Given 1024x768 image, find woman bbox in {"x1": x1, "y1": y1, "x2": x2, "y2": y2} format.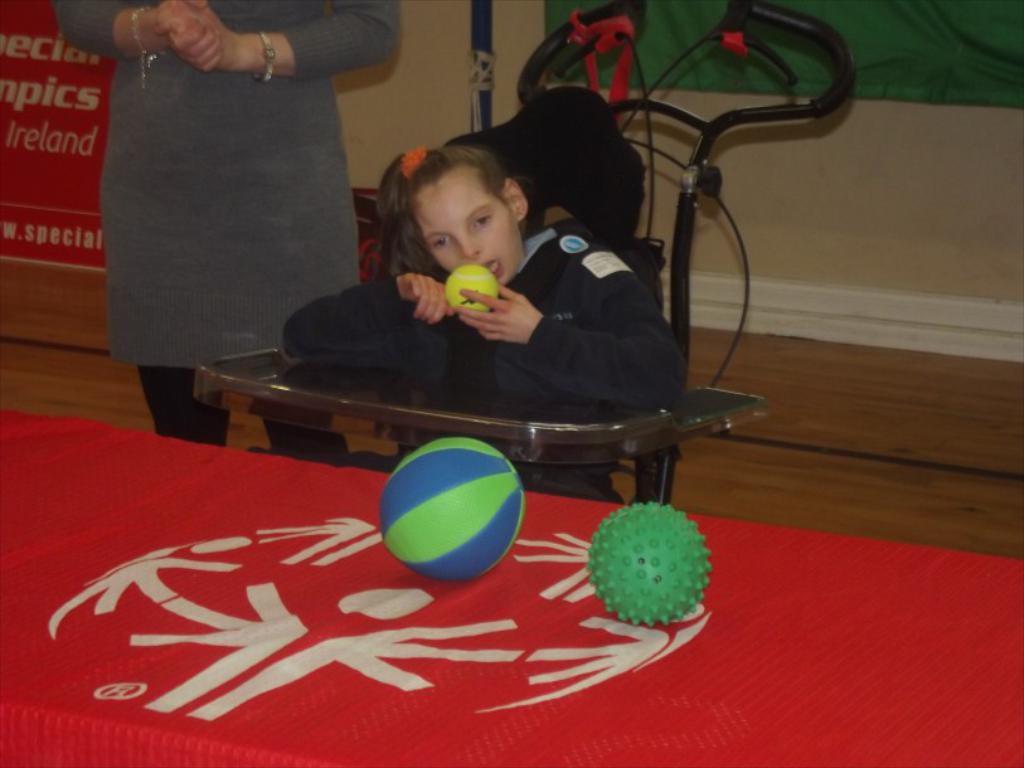
{"x1": 47, "y1": 0, "x2": 404, "y2": 447}.
